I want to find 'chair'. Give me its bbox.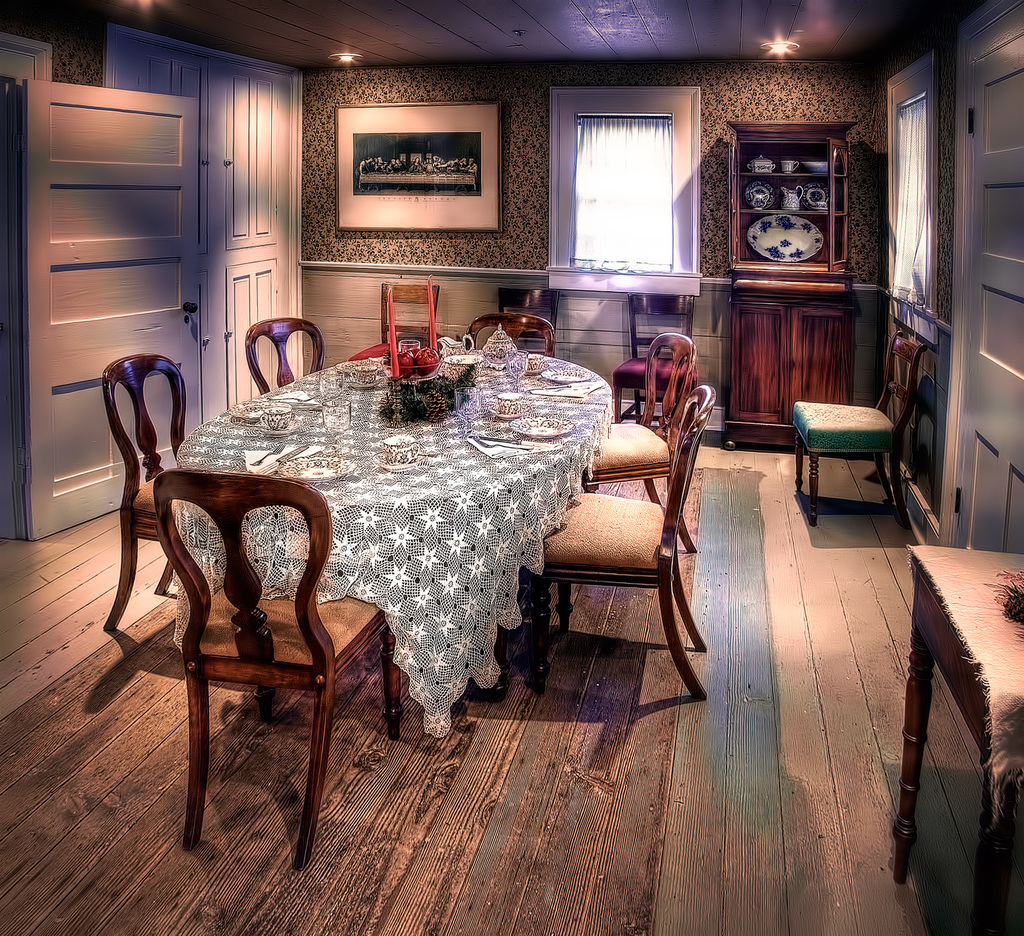
788/329/938/537.
